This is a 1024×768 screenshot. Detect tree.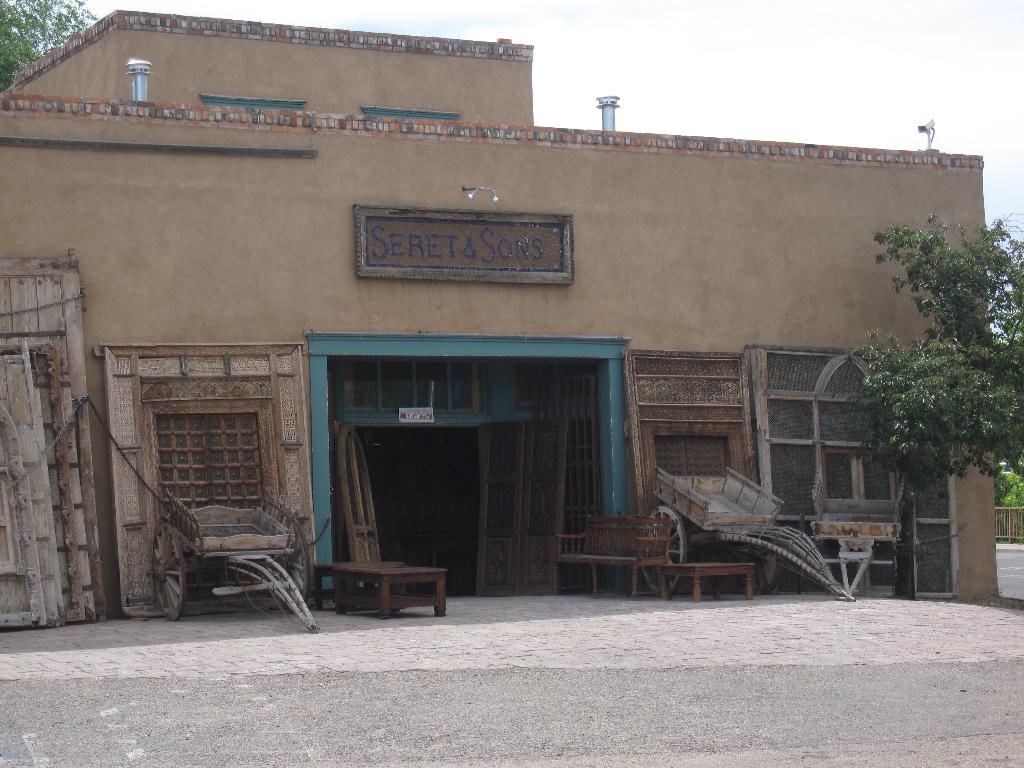
l=864, t=179, r=1002, b=575.
